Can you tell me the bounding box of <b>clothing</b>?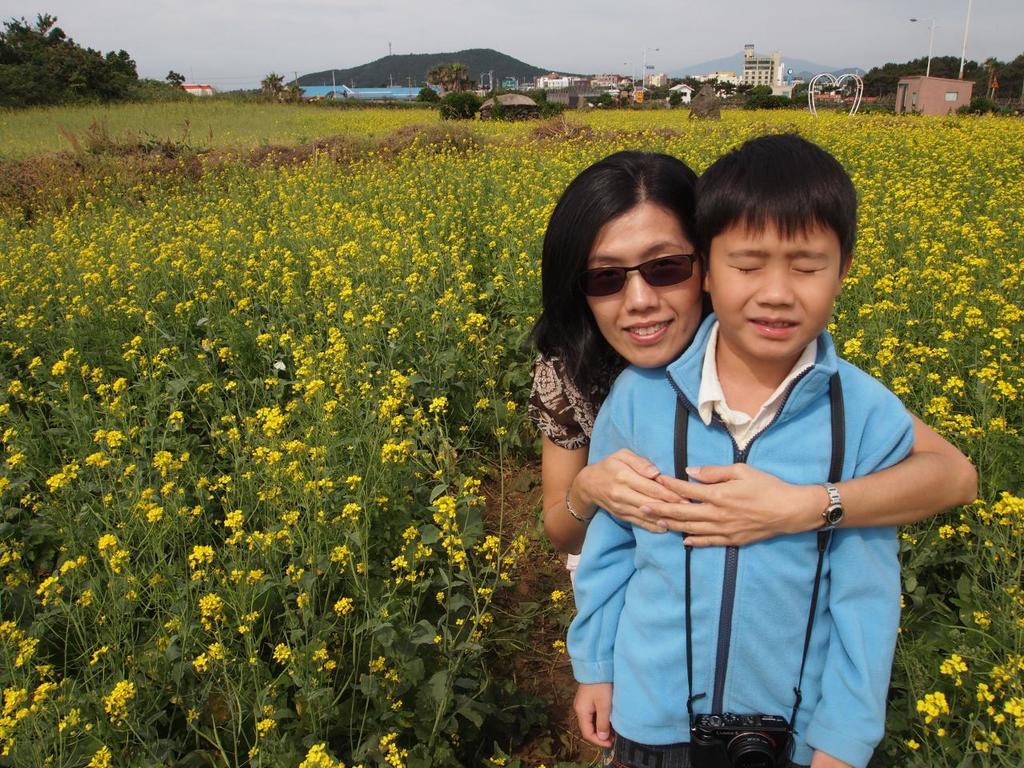
[566, 554, 583, 590].
